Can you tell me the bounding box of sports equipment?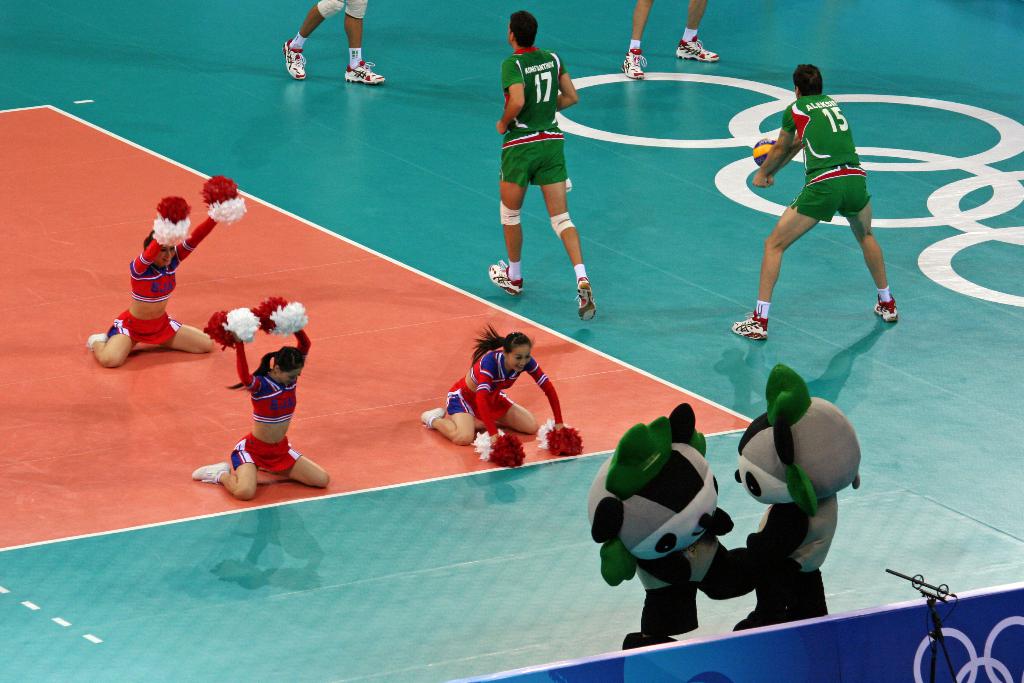
[728, 310, 768, 344].
